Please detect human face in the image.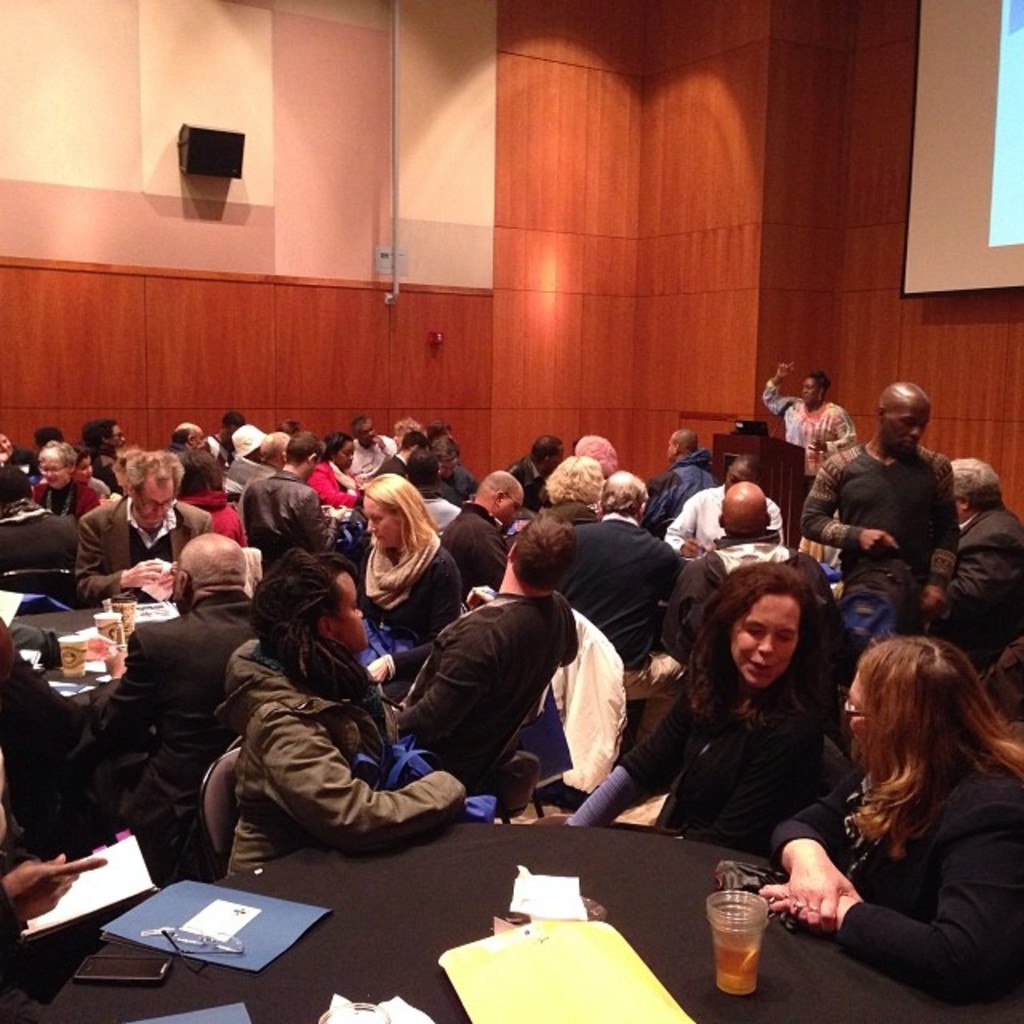
394,429,406,446.
